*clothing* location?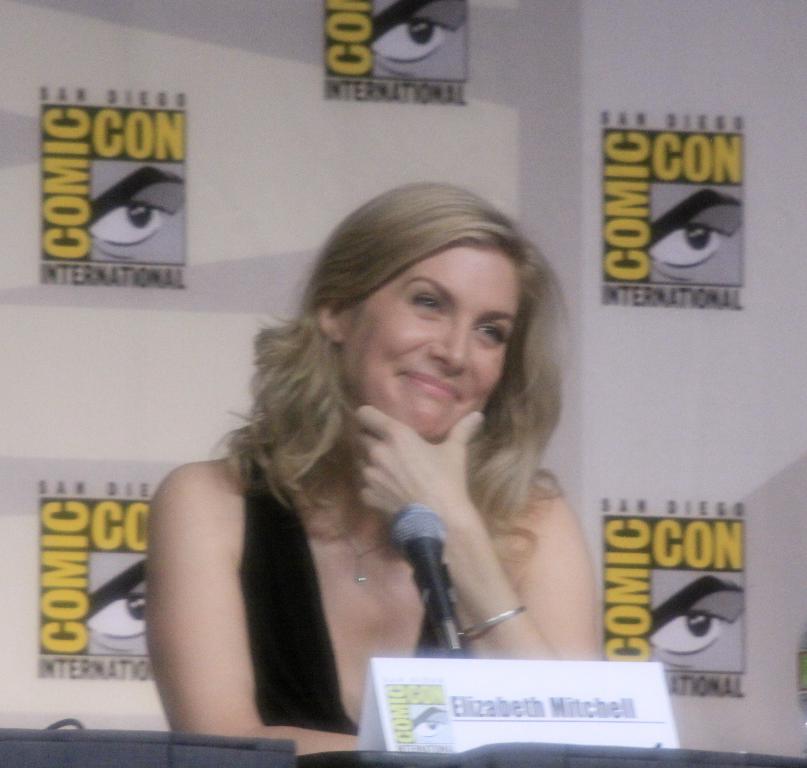
249 469 458 747
